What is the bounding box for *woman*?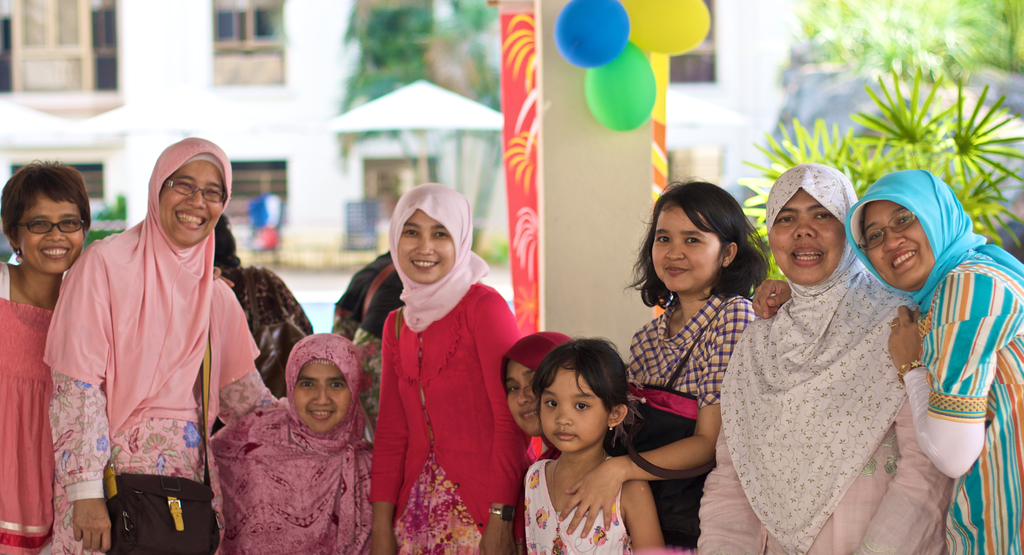
[356,192,525,543].
